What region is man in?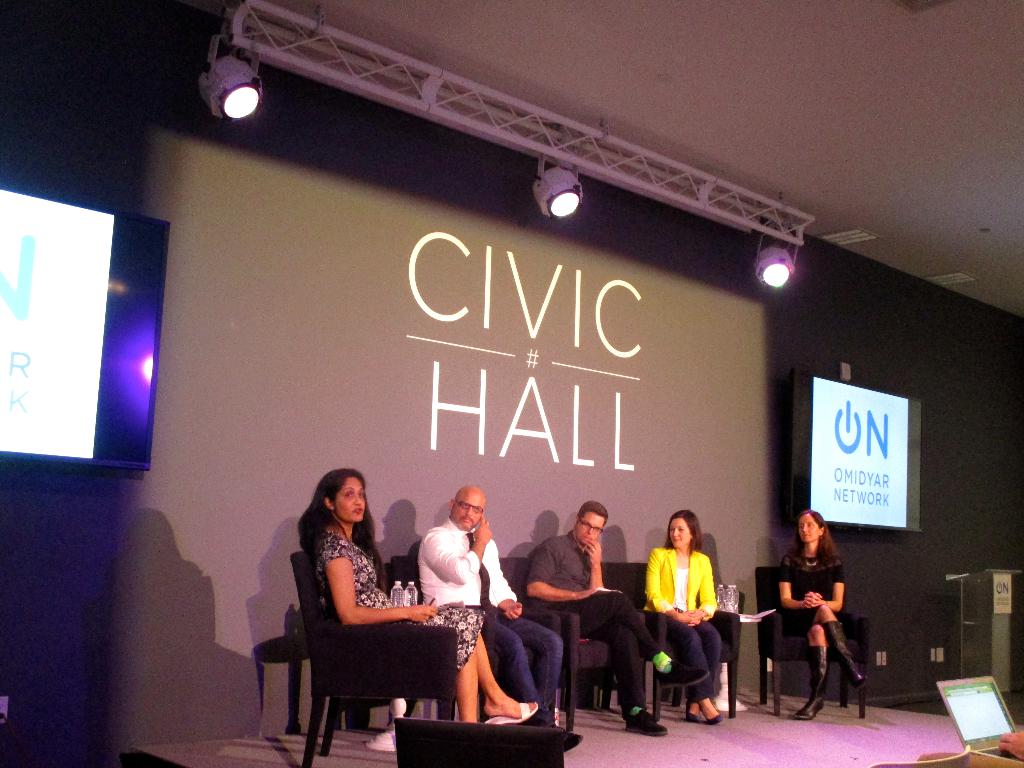
(526, 498, 713, 733).
